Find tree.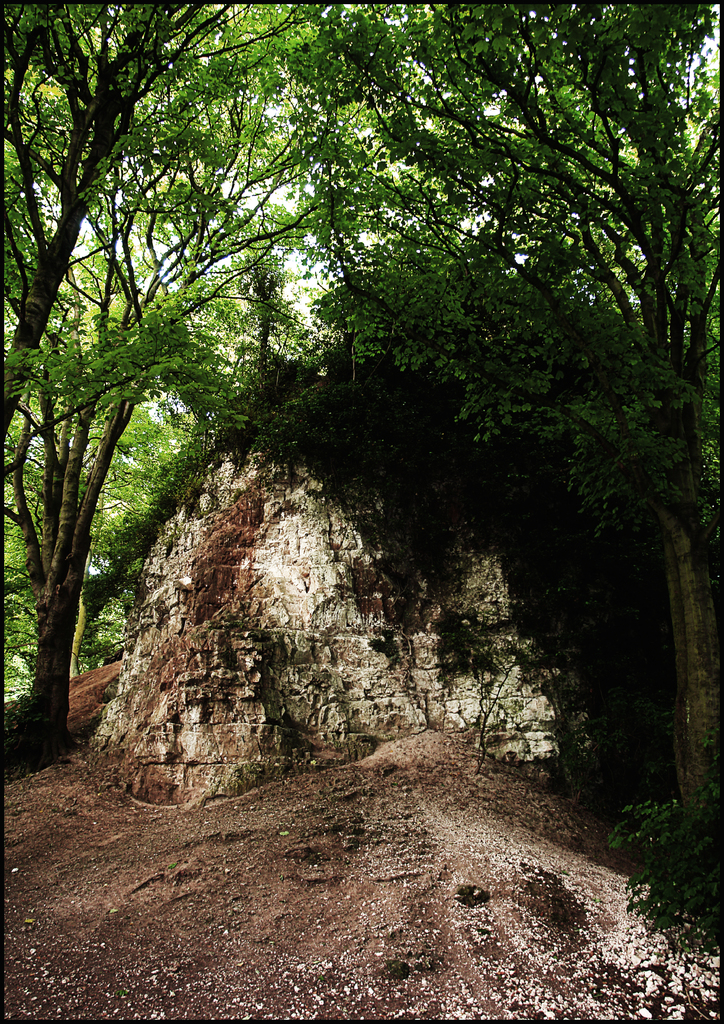
(x1=12, y1=20, x2=704, y2=828).
